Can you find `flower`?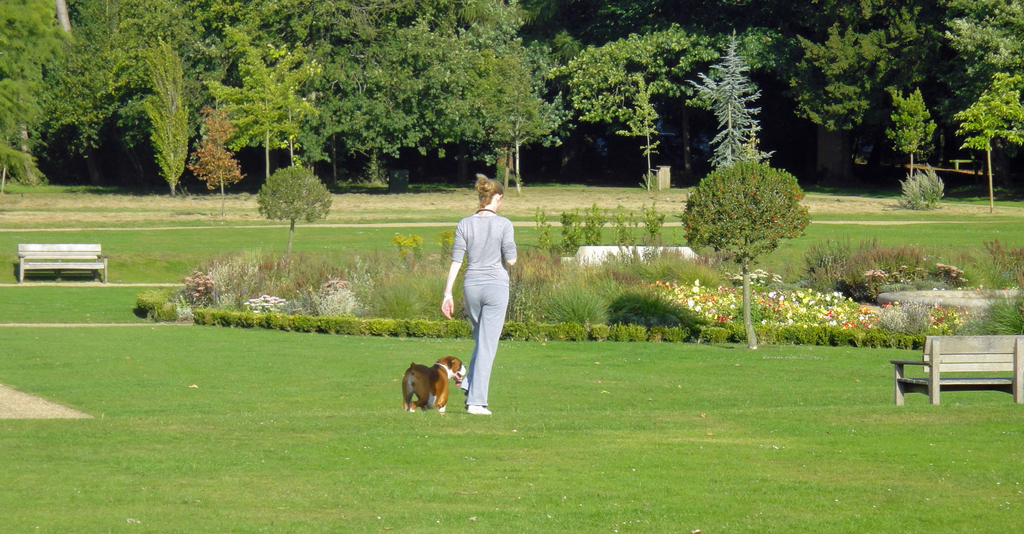
Yes, bounding box: x1=691, y1=302, x2=698, y2=313.
